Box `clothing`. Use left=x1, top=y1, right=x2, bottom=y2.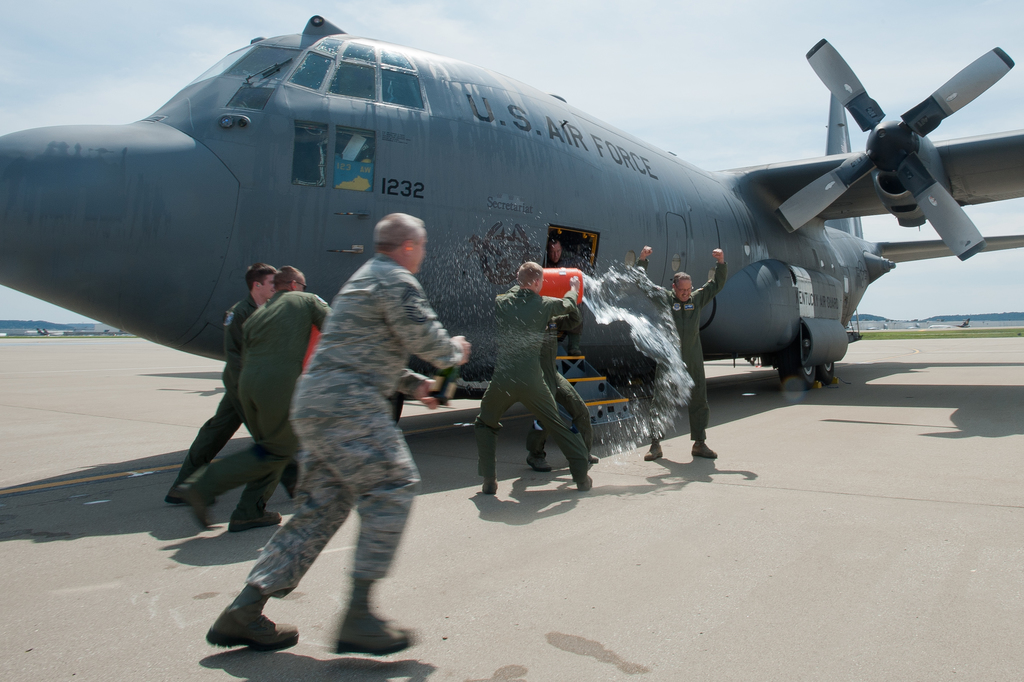
left=219, top=193, right=460, bottom=642.
